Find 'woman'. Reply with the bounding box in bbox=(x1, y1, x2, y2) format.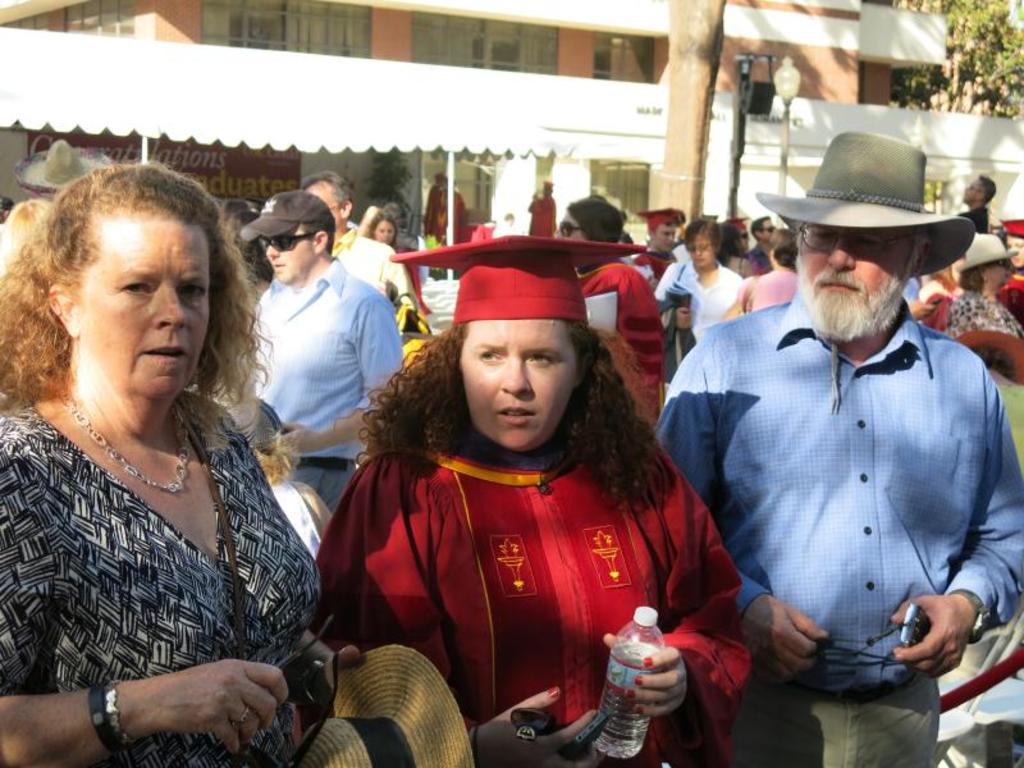
bbox=(945, 229, 1023, 351).
